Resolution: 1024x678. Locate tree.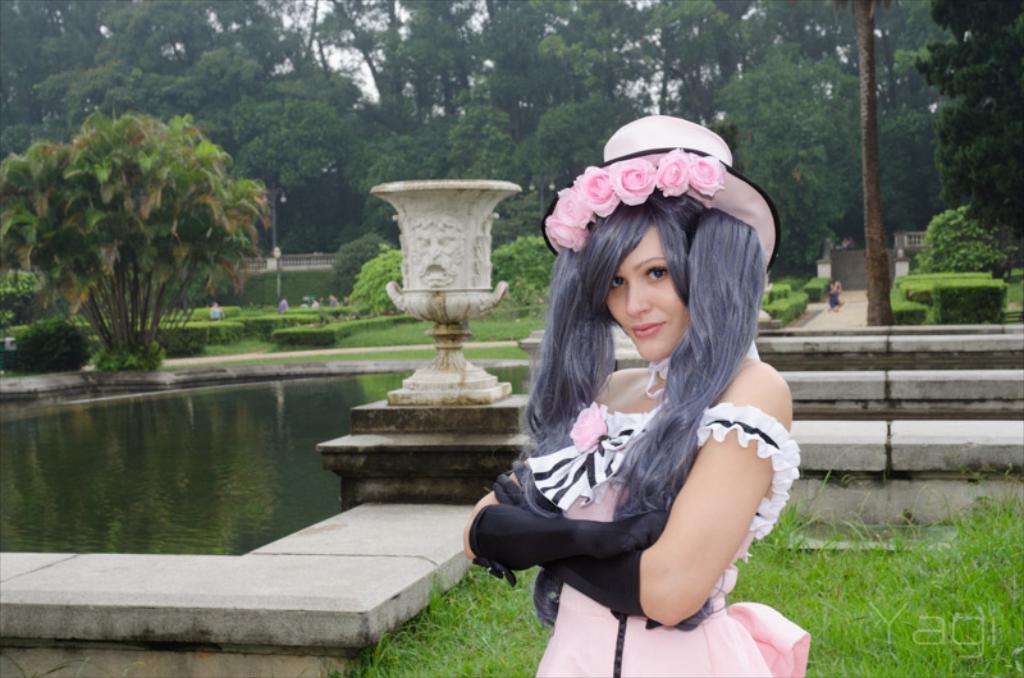
(279,0,508,142).
